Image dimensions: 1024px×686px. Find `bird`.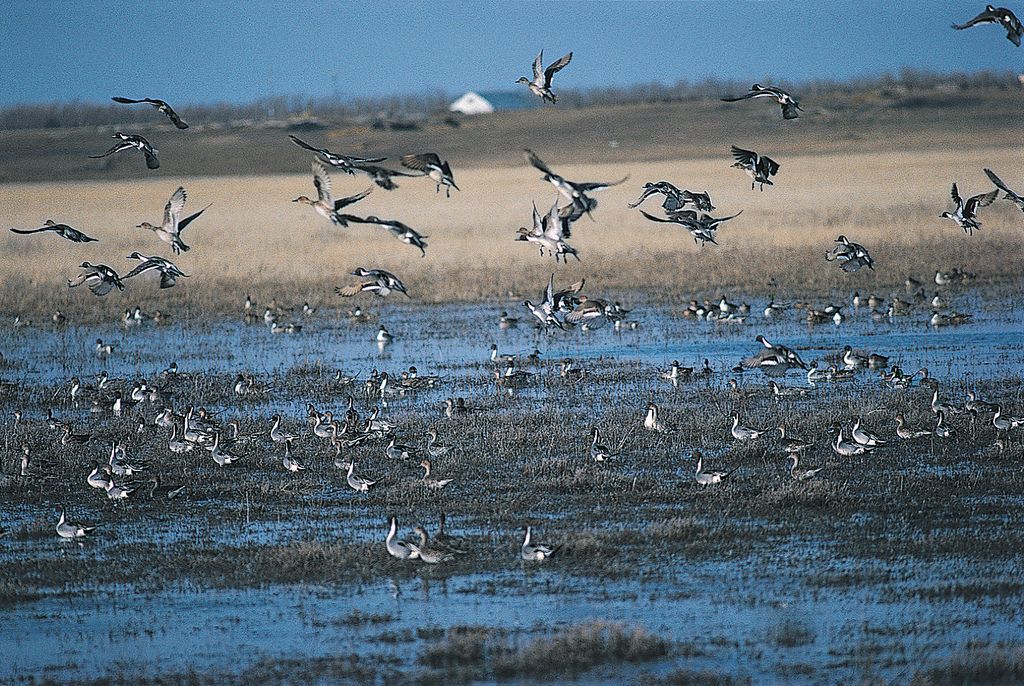
region(515, 48, 572, 106).
